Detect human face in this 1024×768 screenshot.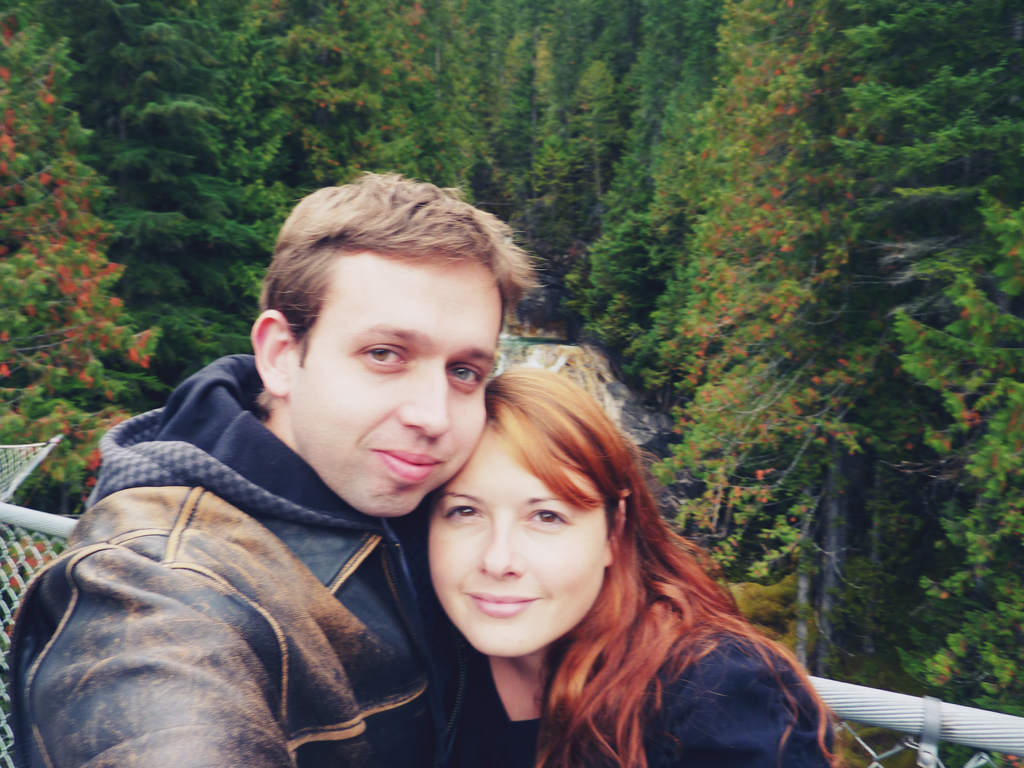
Detection: locate(285, 248, 504, 518).
